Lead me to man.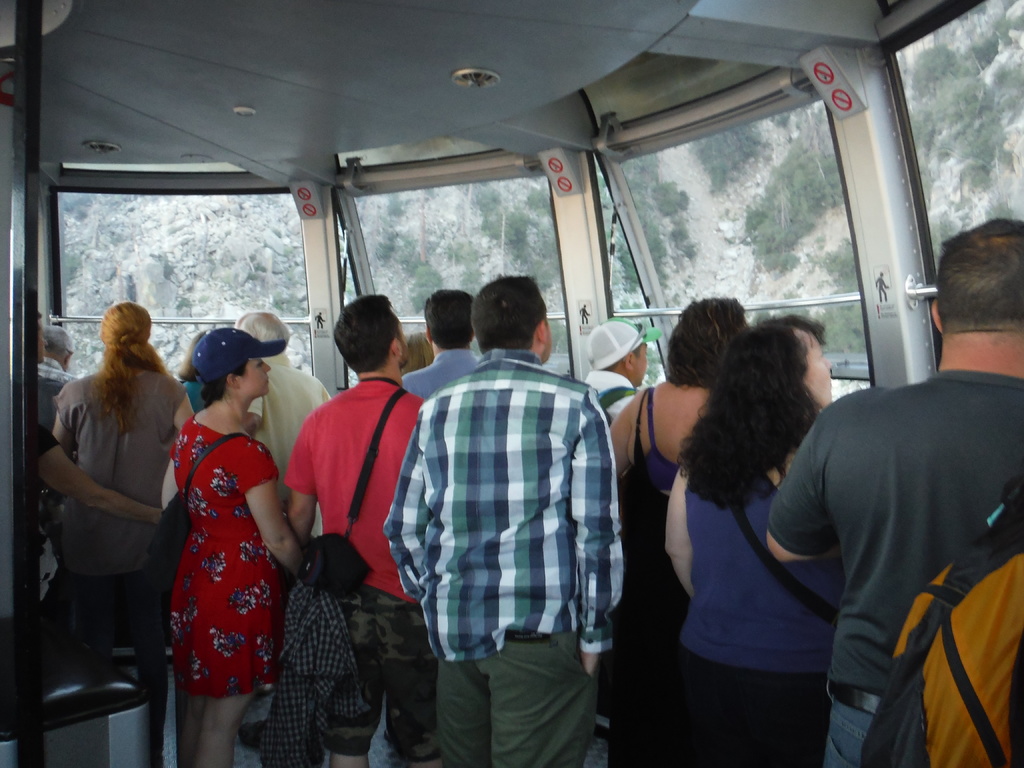
Lead to box=[399, 288, 484, 406].
